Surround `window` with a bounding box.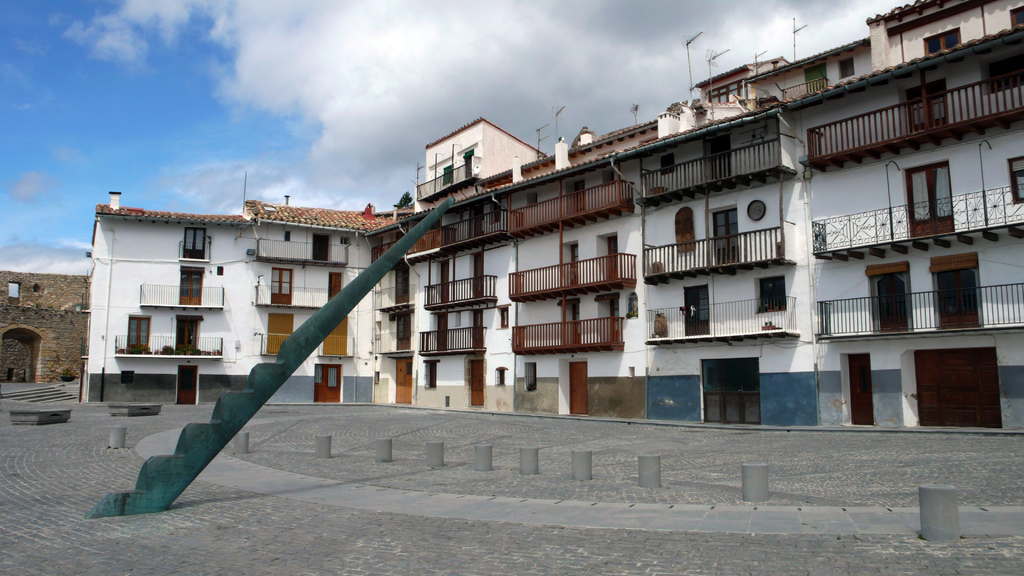
bbox=(527, 365, 536, 391).
